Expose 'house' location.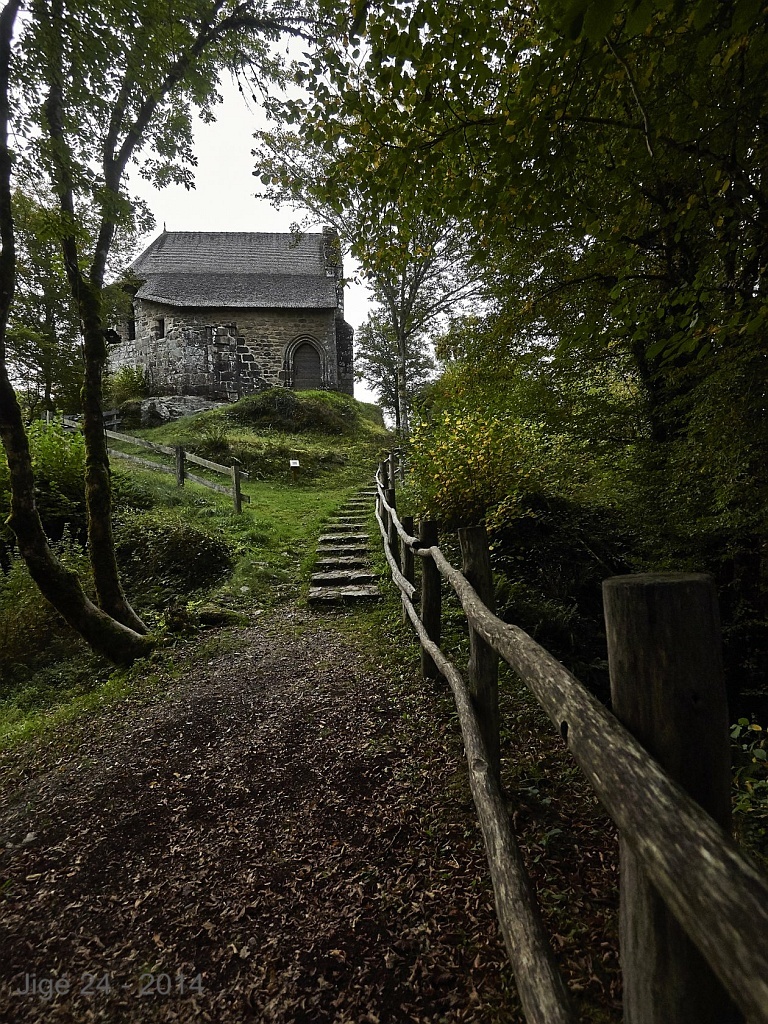
Exposed at 123/191/369/386.
